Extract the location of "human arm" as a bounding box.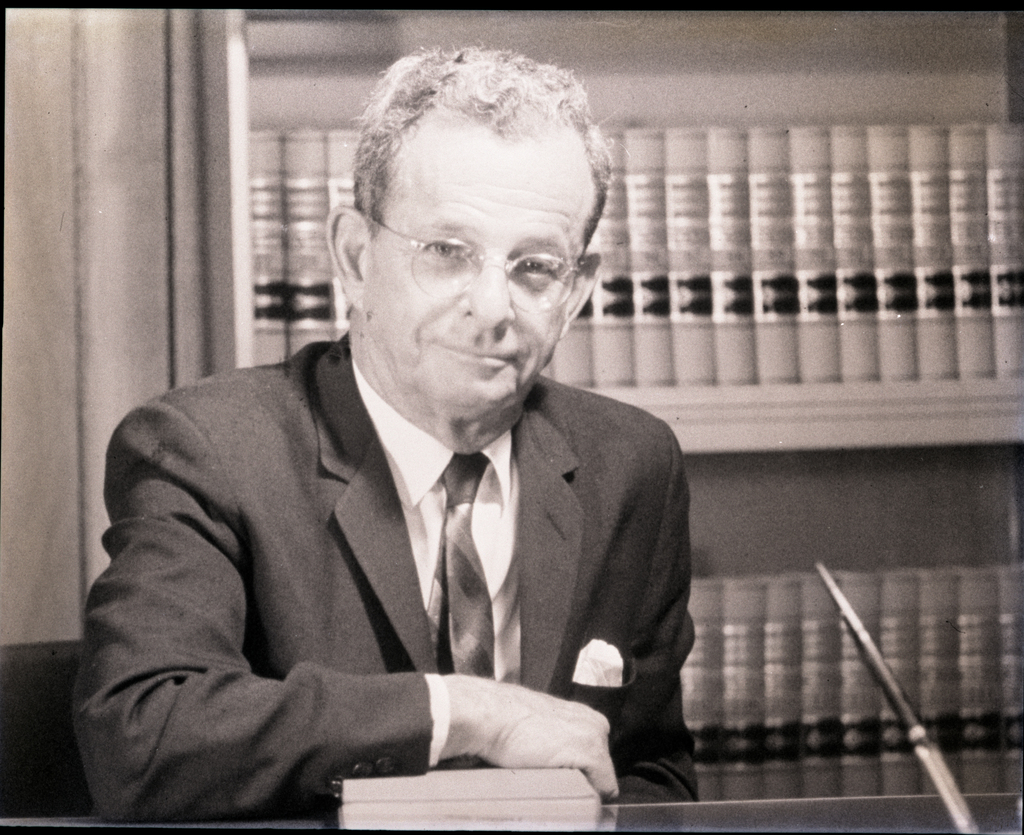
left=92, top=472, right=595, bottom=802.
